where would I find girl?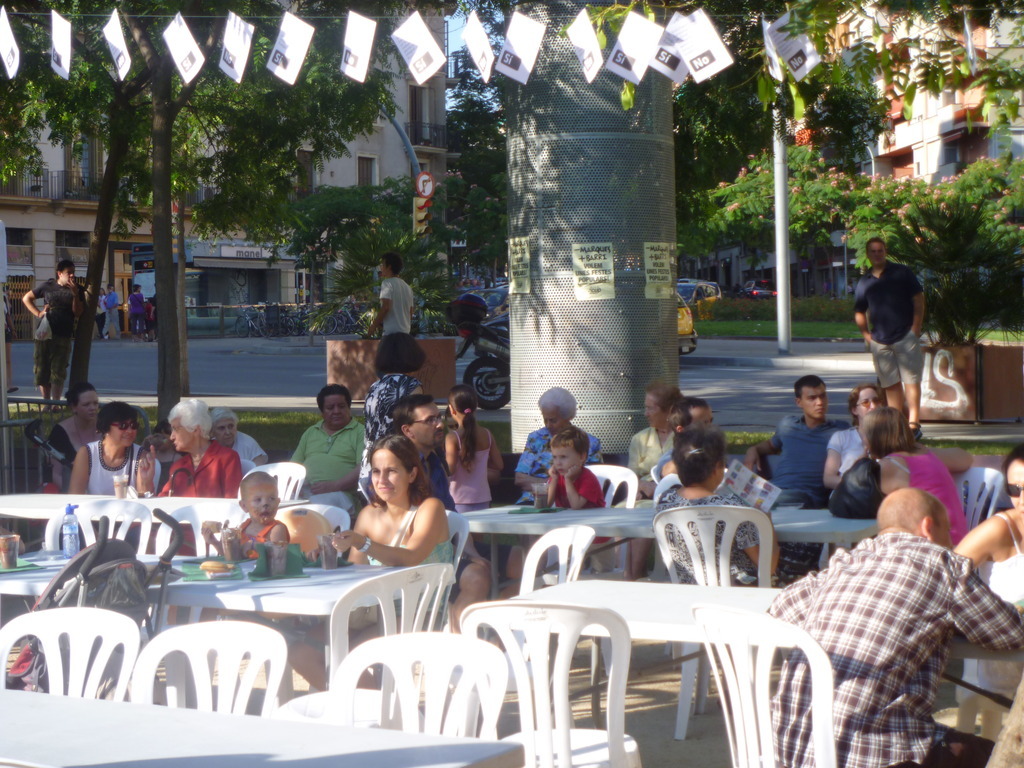
At rect(338, 431, 457, 567).
